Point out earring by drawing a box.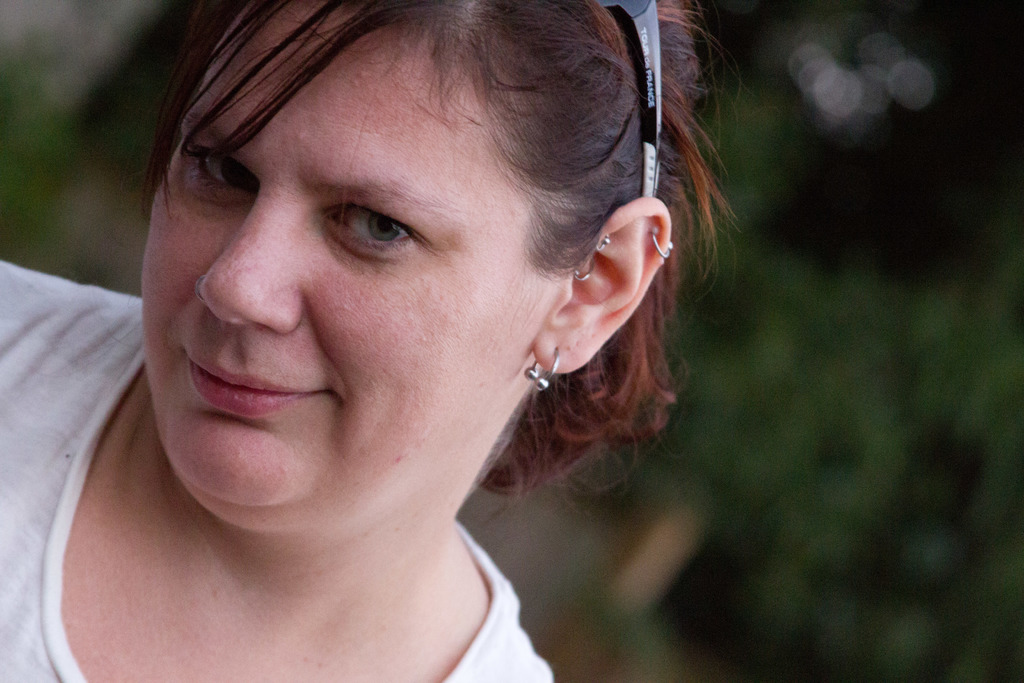
select_region(594, 233, 610, 252).
